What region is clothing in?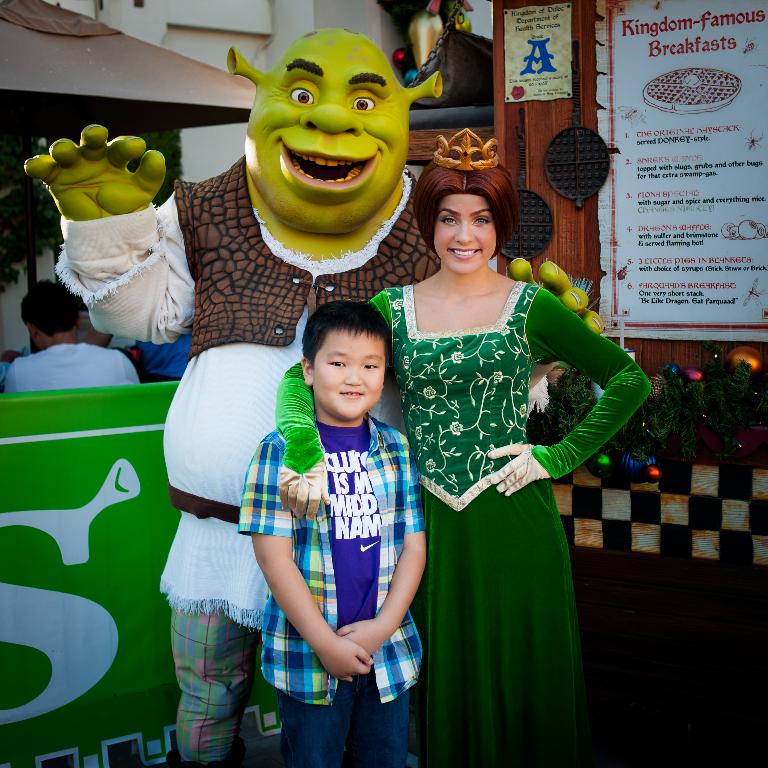
[x1=288, y1=283, x2=647, y2=763].
